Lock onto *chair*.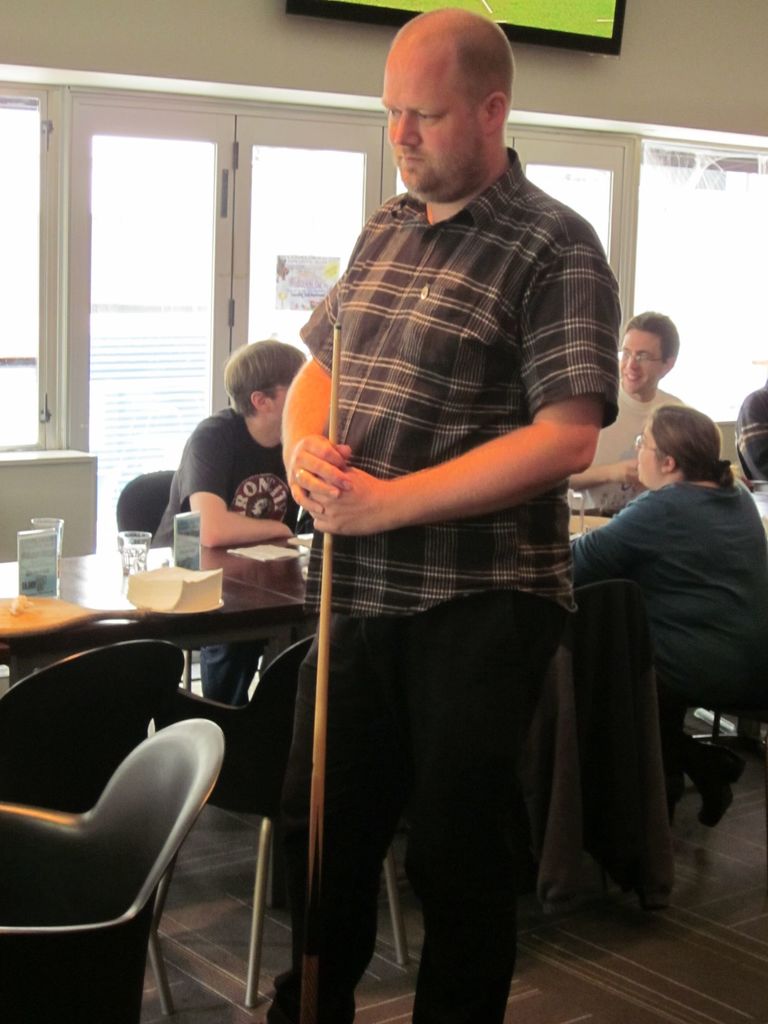
Locked: <bbox>0, 638, 190, 1021</bbox>.
